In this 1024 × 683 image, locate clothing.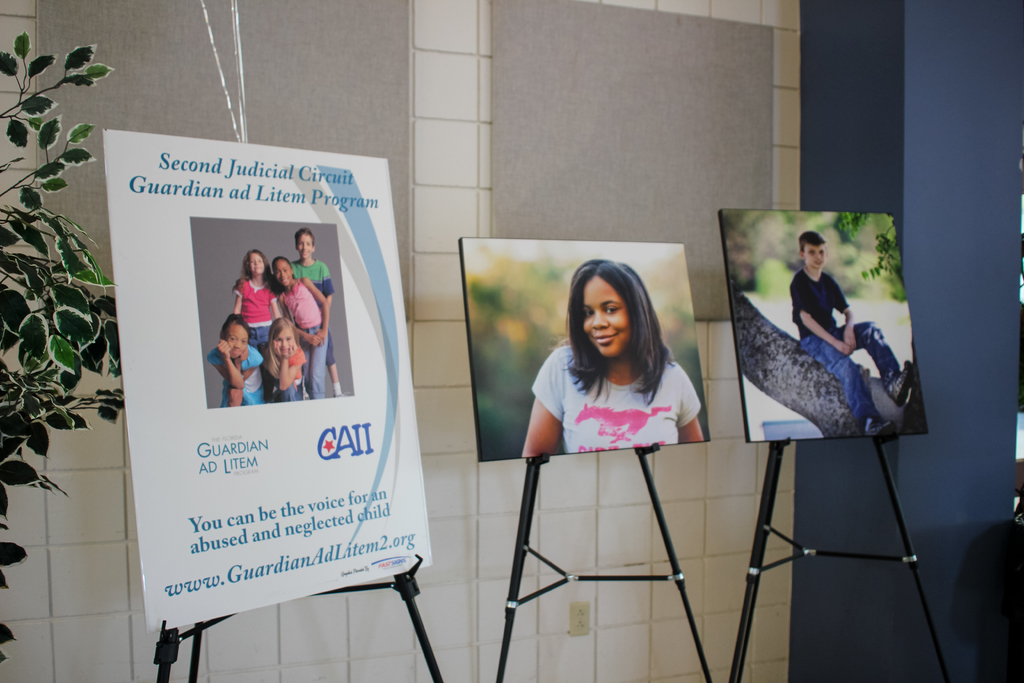
Bounding box: [207,343,267,404].
